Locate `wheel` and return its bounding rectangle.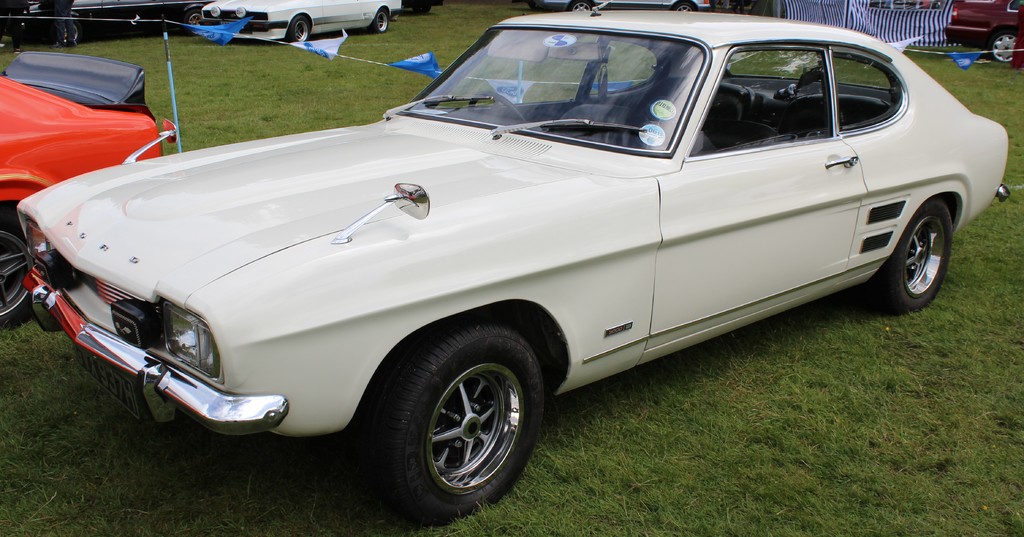
box=[673, 2, 696, 13].
